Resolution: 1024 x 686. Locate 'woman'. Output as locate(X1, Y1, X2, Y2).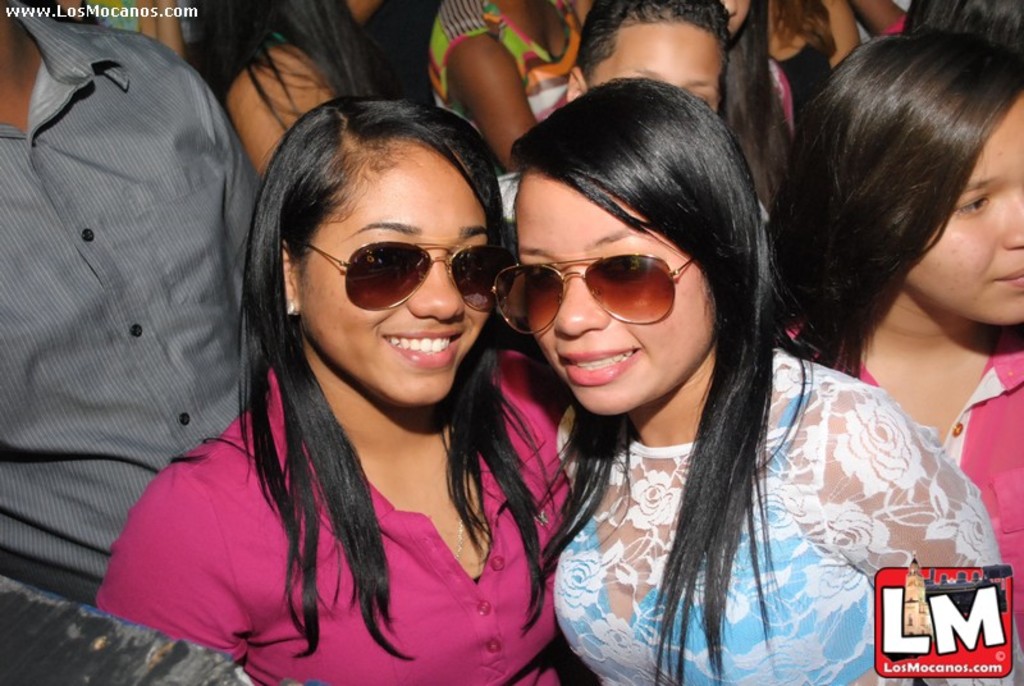
locate(415, 0, 584, 219).
